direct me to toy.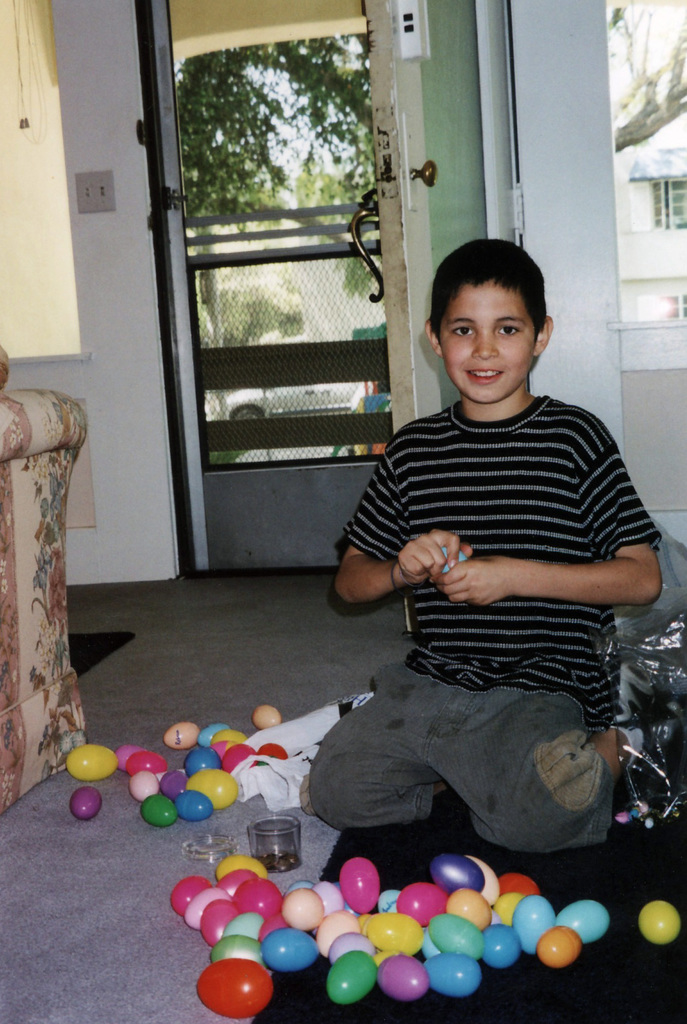
Direction: l=432, t=858, r=487, b=893.
